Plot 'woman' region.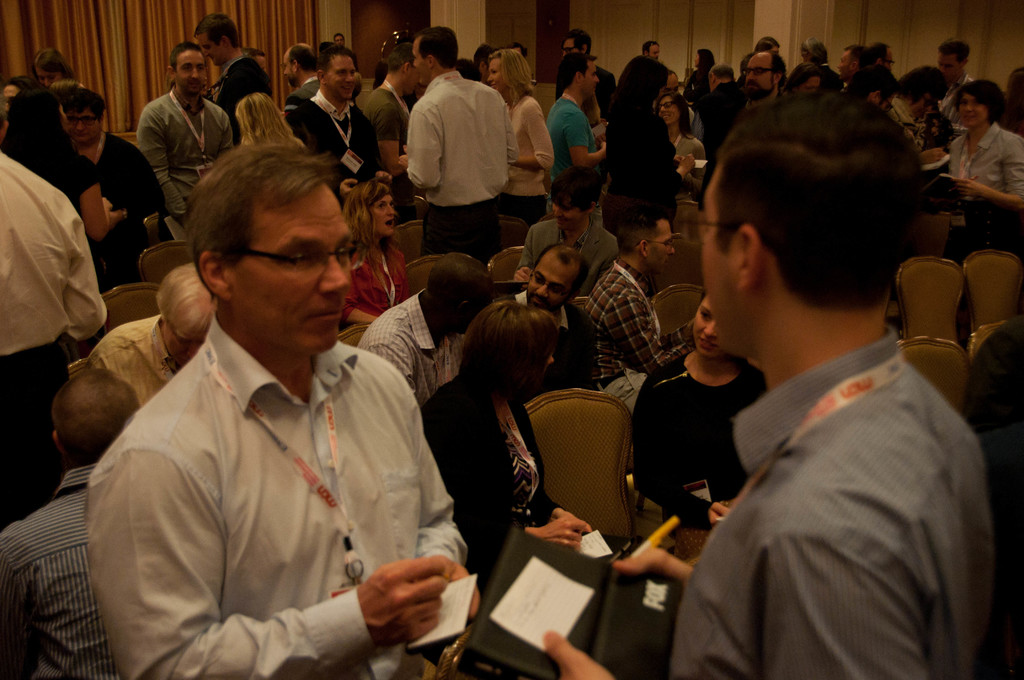
Plotted at <region>605, 52, 699, 251</region>.
